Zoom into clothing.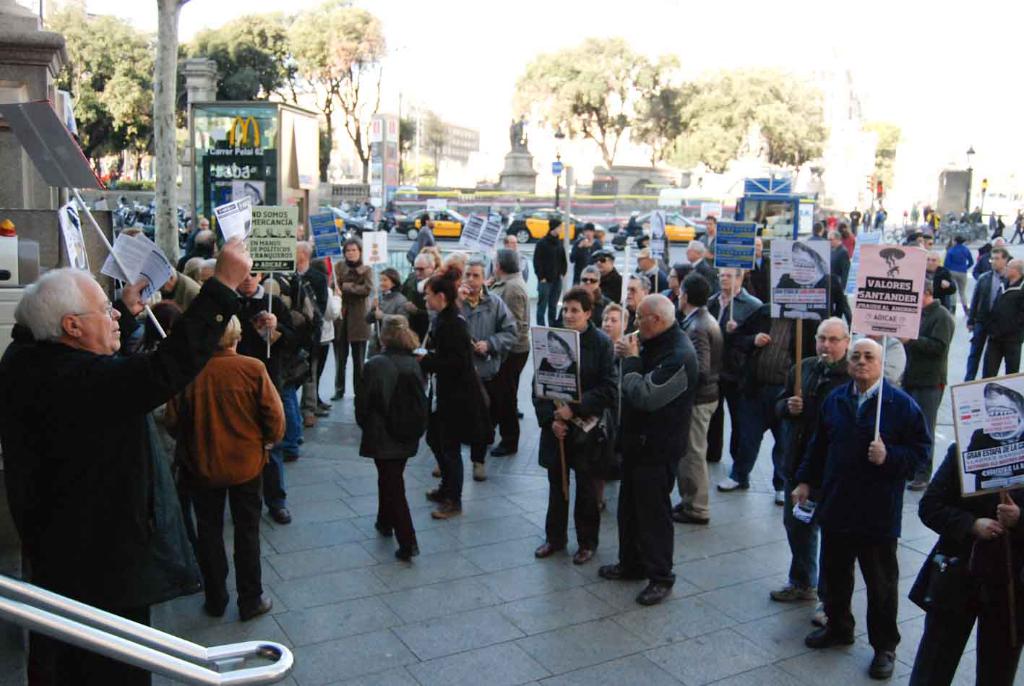
Zoom target: bbox(908, 432, 1023, 685).
